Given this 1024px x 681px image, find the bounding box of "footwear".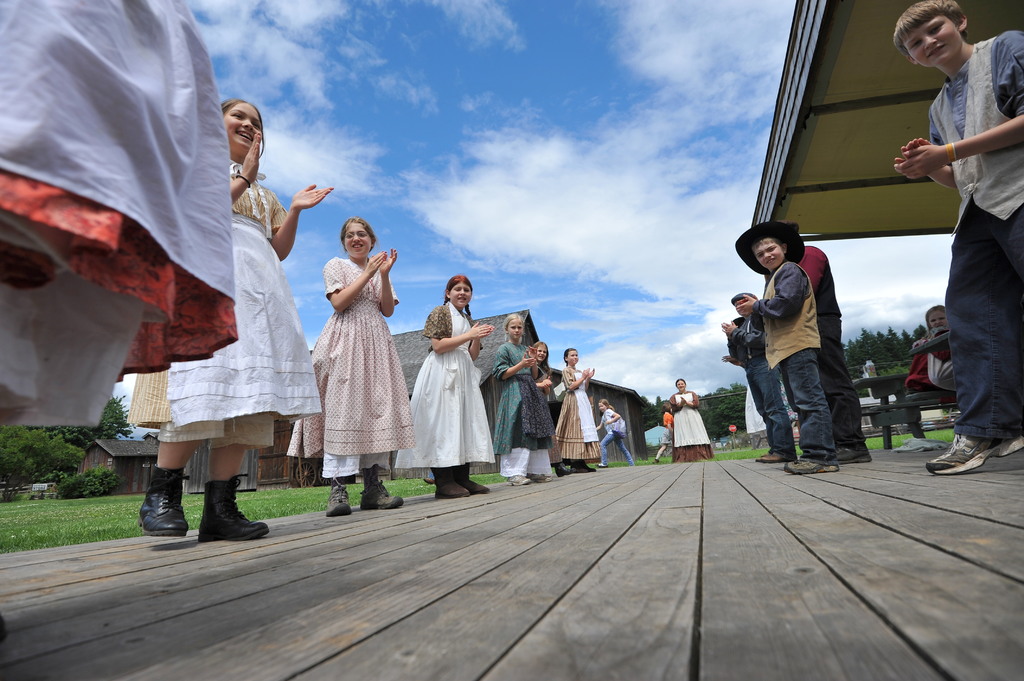
select_region(454, 468, 488, 493).
